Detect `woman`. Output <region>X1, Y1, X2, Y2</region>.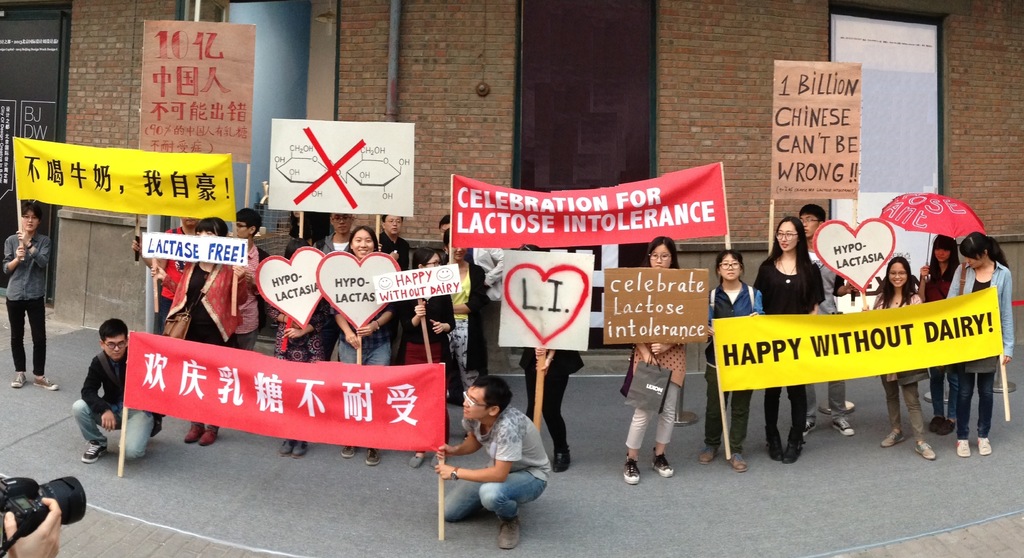
<region>337, 217, 394, 469</region>.
